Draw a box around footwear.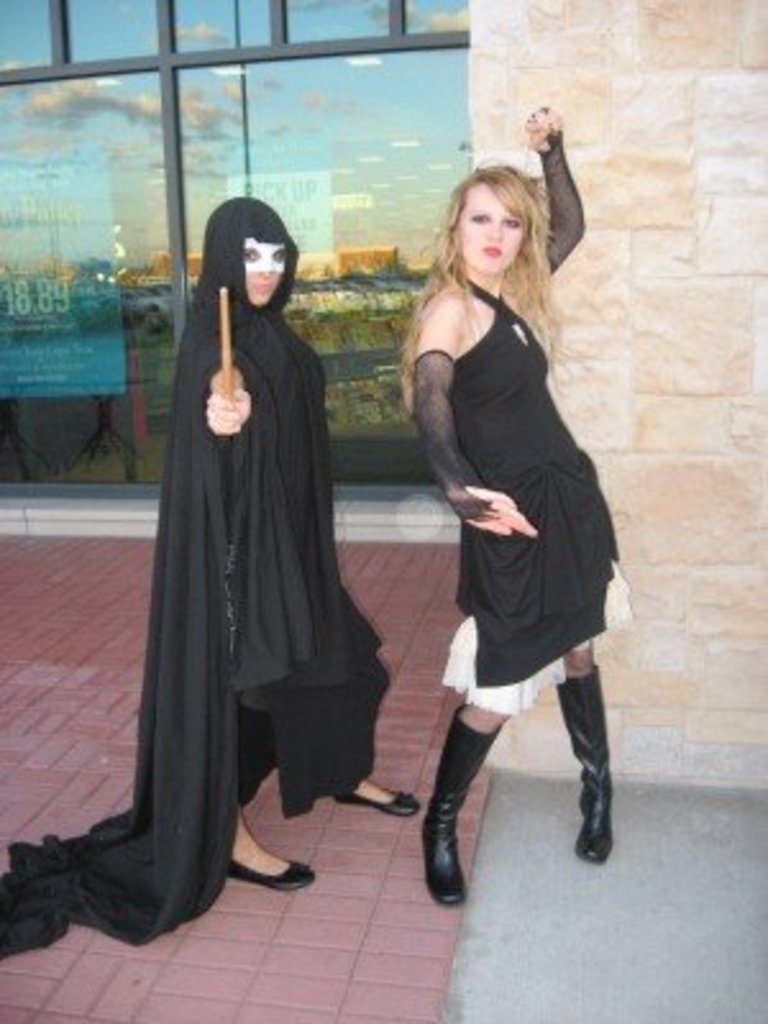
[553, 663, 617, 865].
